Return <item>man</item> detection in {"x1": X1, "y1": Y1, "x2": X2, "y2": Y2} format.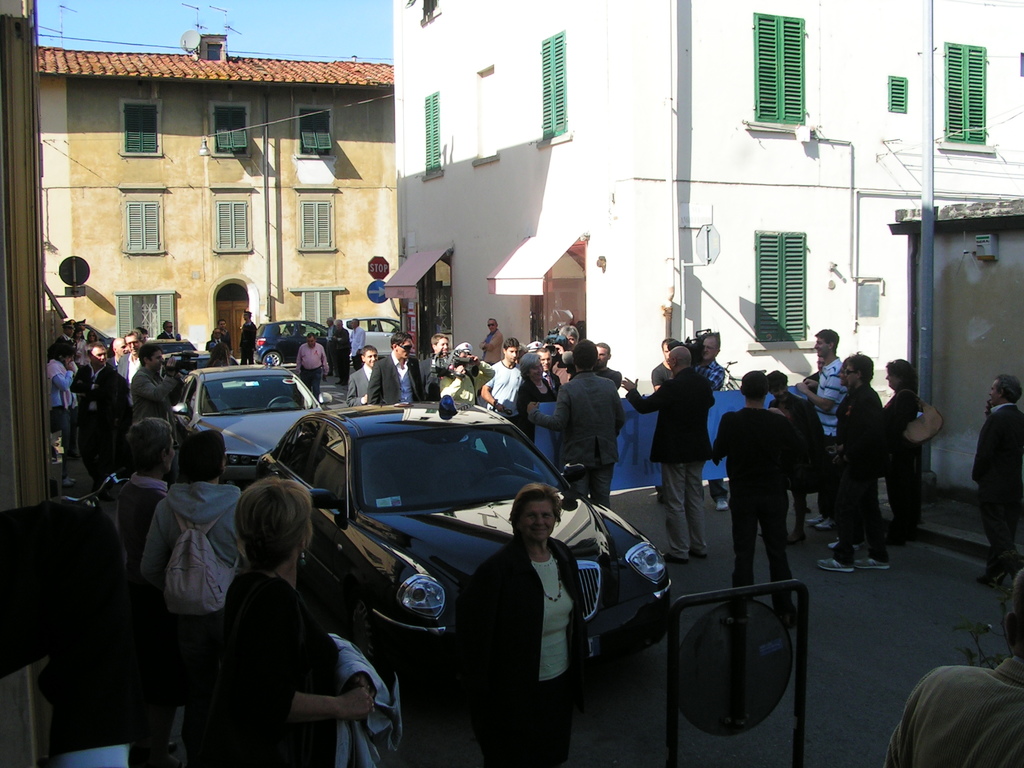
{"x1": 128, "y1": 345, "x2": 181, "y2": 436}.
